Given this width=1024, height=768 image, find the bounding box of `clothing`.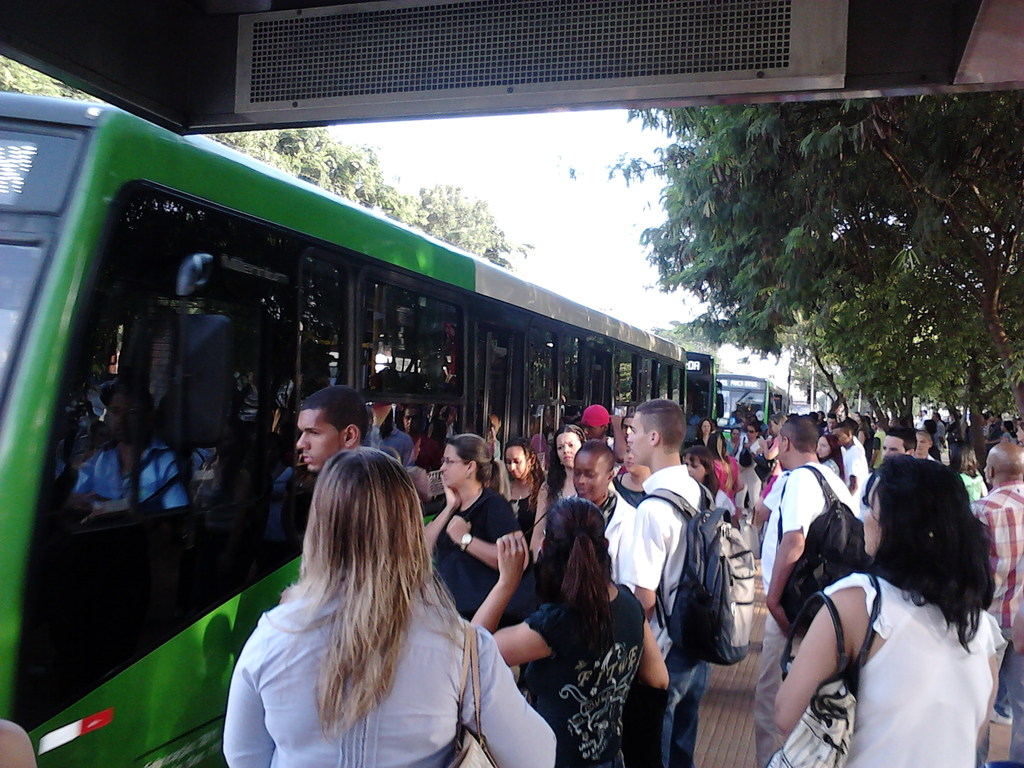
{"left": 429, "top": 491, "right": 521, "bottom": 639}.
